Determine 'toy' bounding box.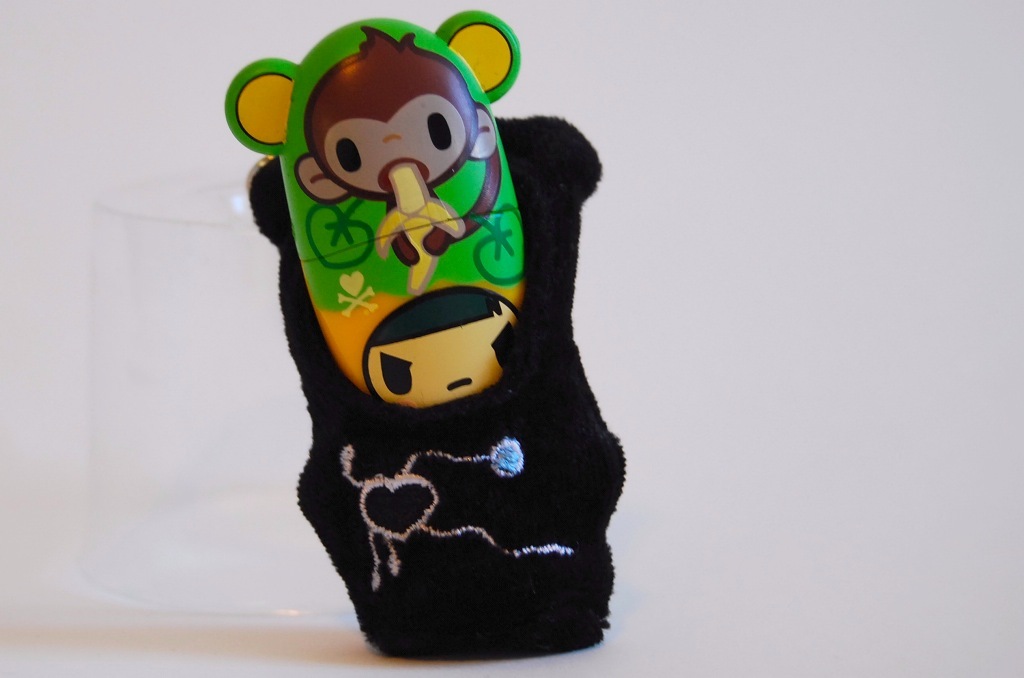
Determined: l=225, t=0, r=679, b=648.
